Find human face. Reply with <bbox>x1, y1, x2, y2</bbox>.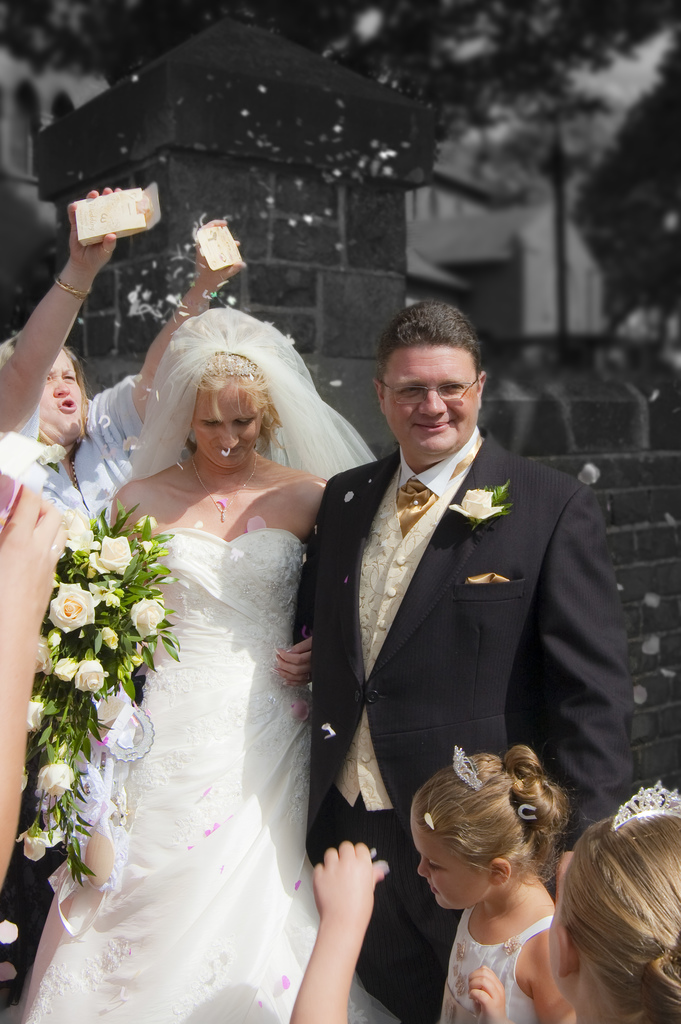
<bbox>407, 810, 486, 914</bbox>.
